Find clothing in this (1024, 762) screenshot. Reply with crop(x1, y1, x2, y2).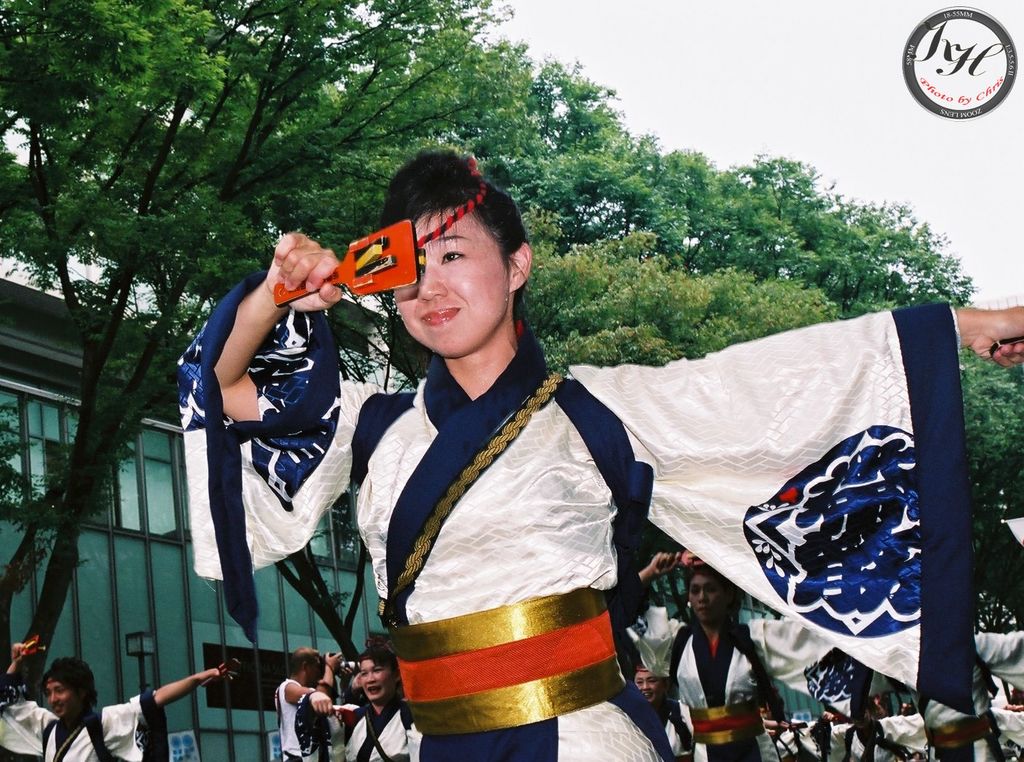
crop(300, 251, 927, 743).
